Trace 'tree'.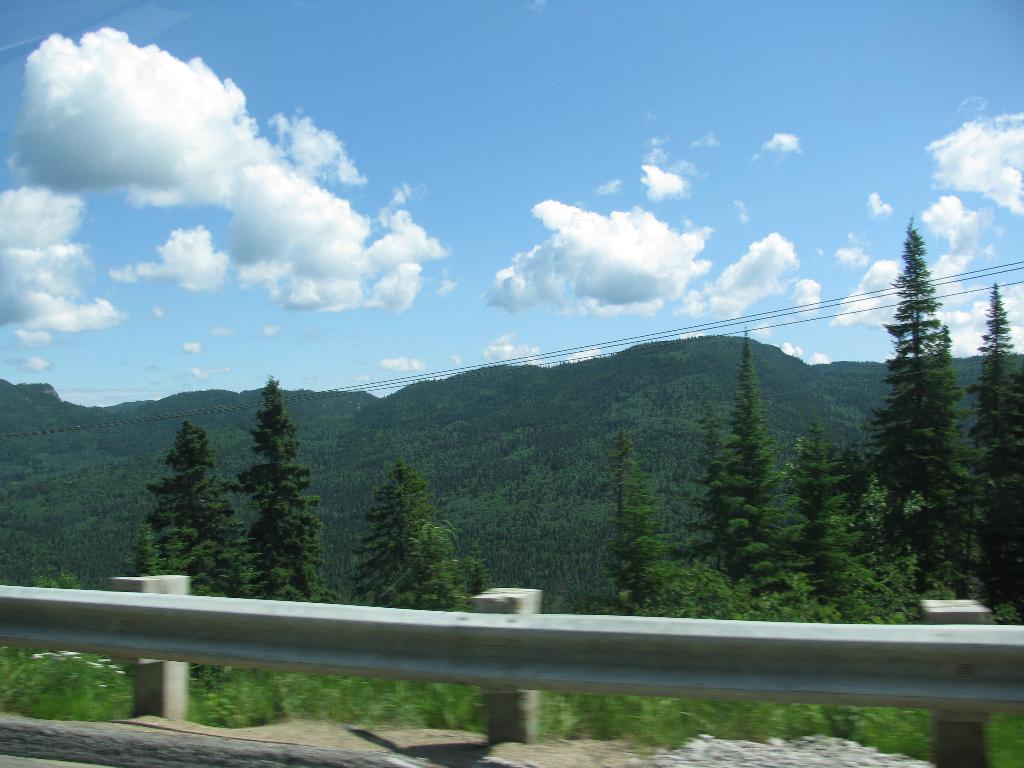
Traced to (689,386,747,574).
